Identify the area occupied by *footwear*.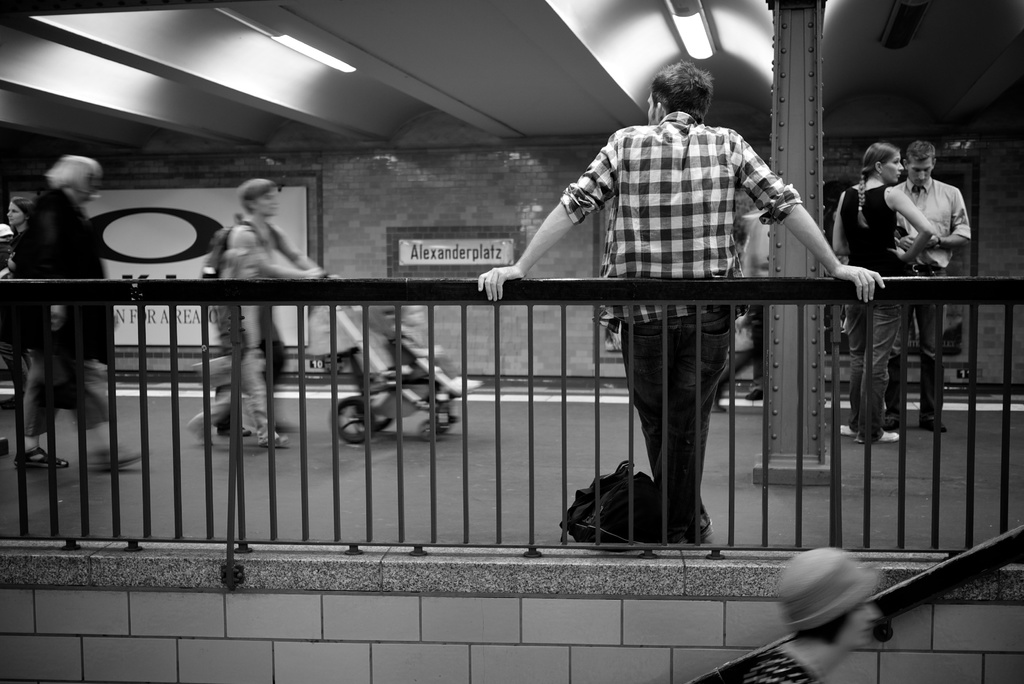
Area: (263,436,294,447).
